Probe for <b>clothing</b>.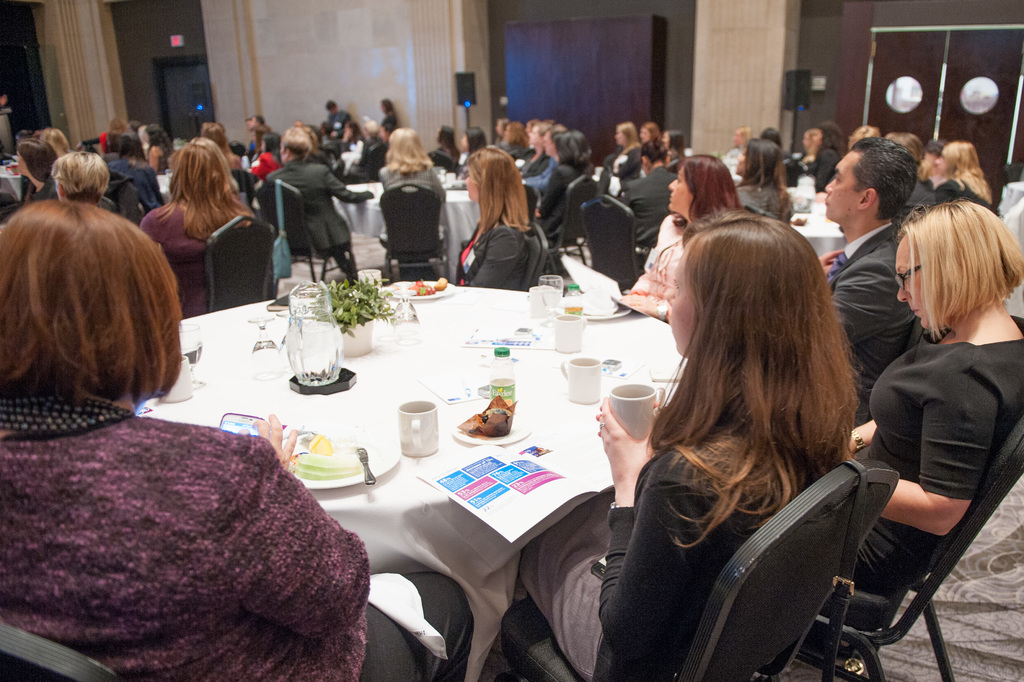
Probe result: (825,222,917,427).
